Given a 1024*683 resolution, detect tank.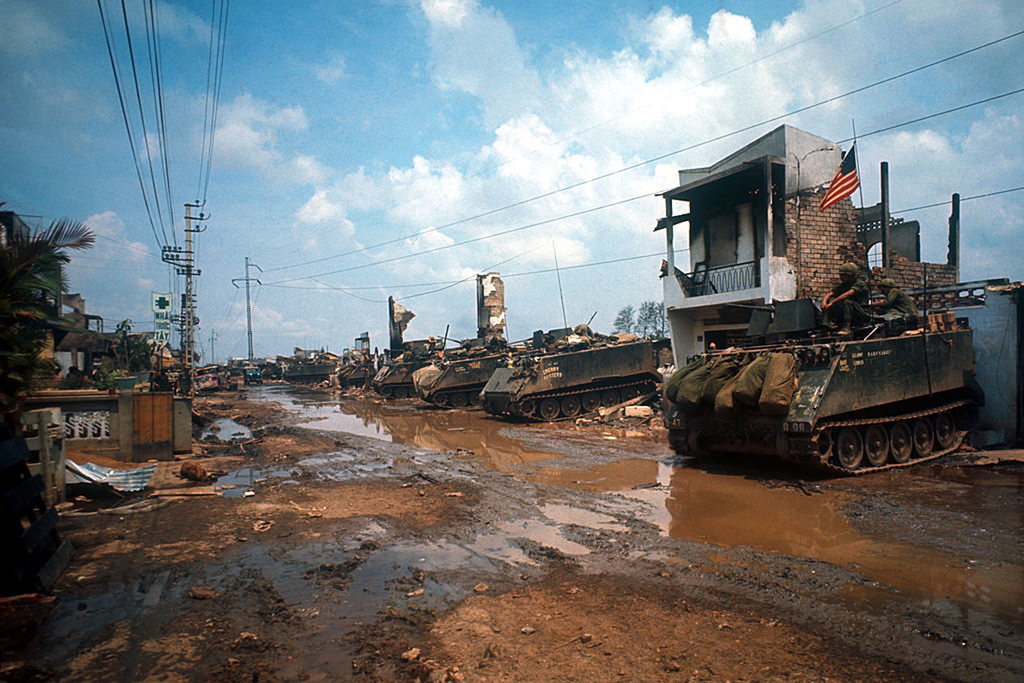
[366,339,451,399].
